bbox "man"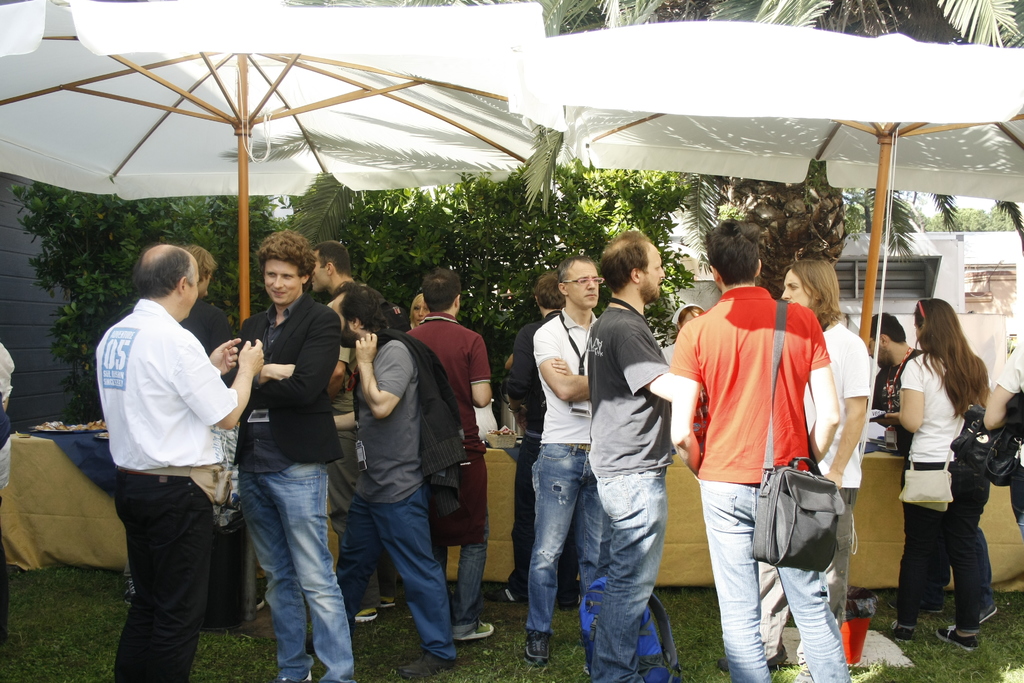
[x1=523, y1=257, x2=605, y2=666]
